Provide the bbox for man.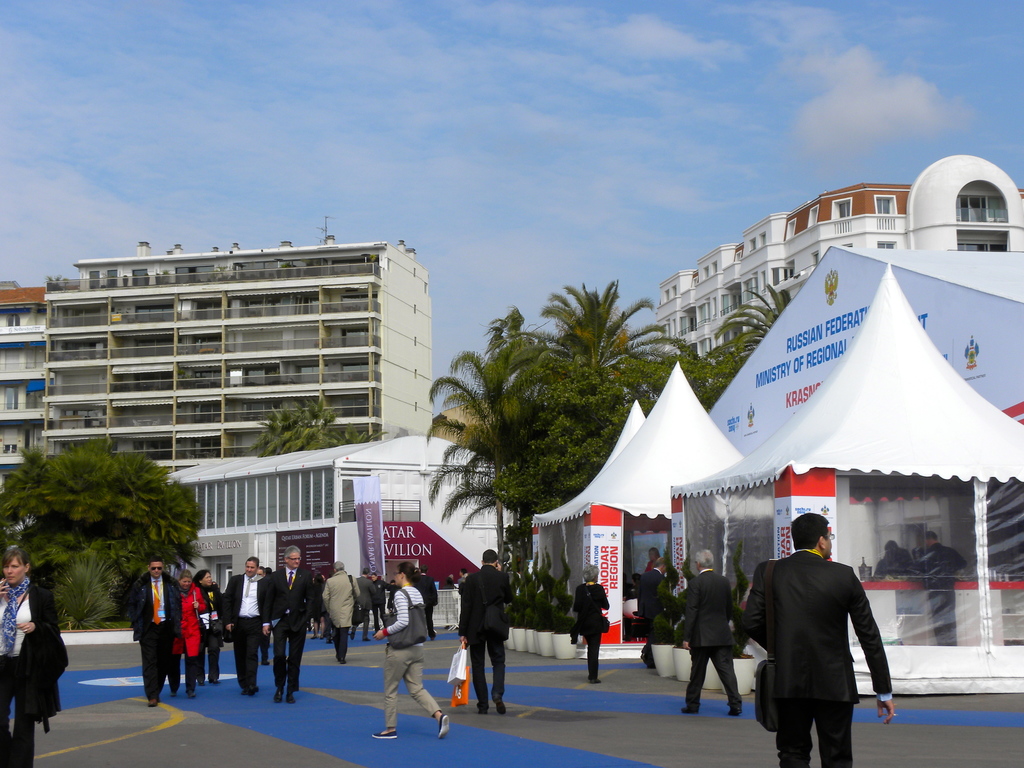
(left=262, top=545, right=316, bottom=707).
